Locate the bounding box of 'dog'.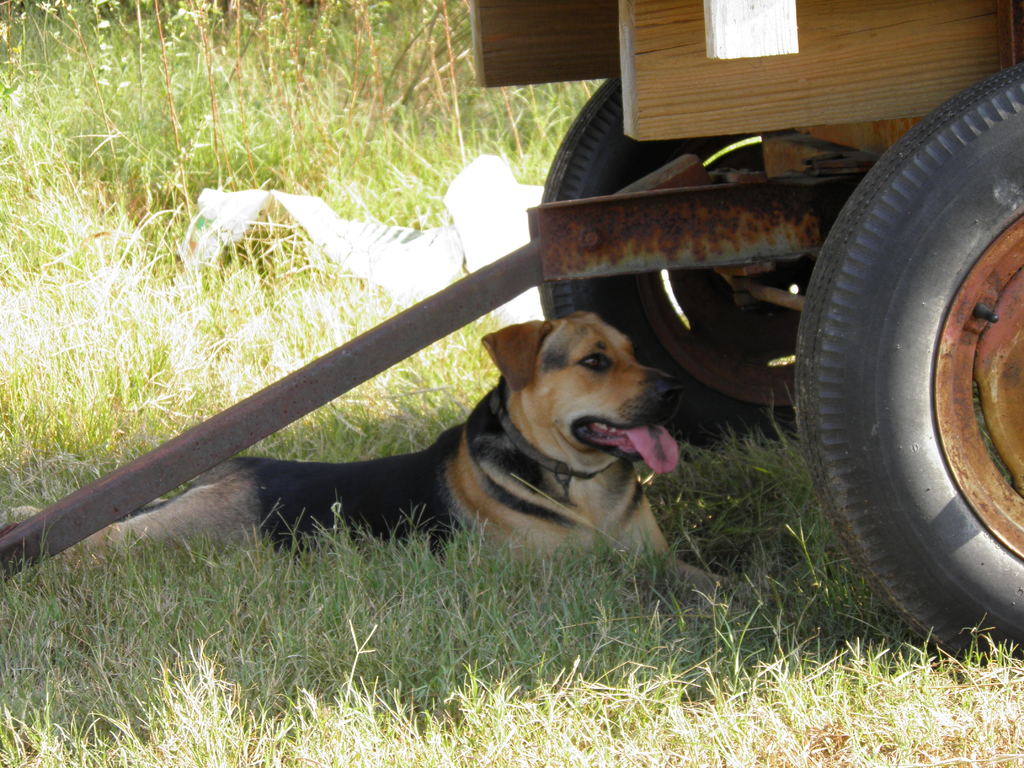
Bounding box: [2, 307, 723, 586].
